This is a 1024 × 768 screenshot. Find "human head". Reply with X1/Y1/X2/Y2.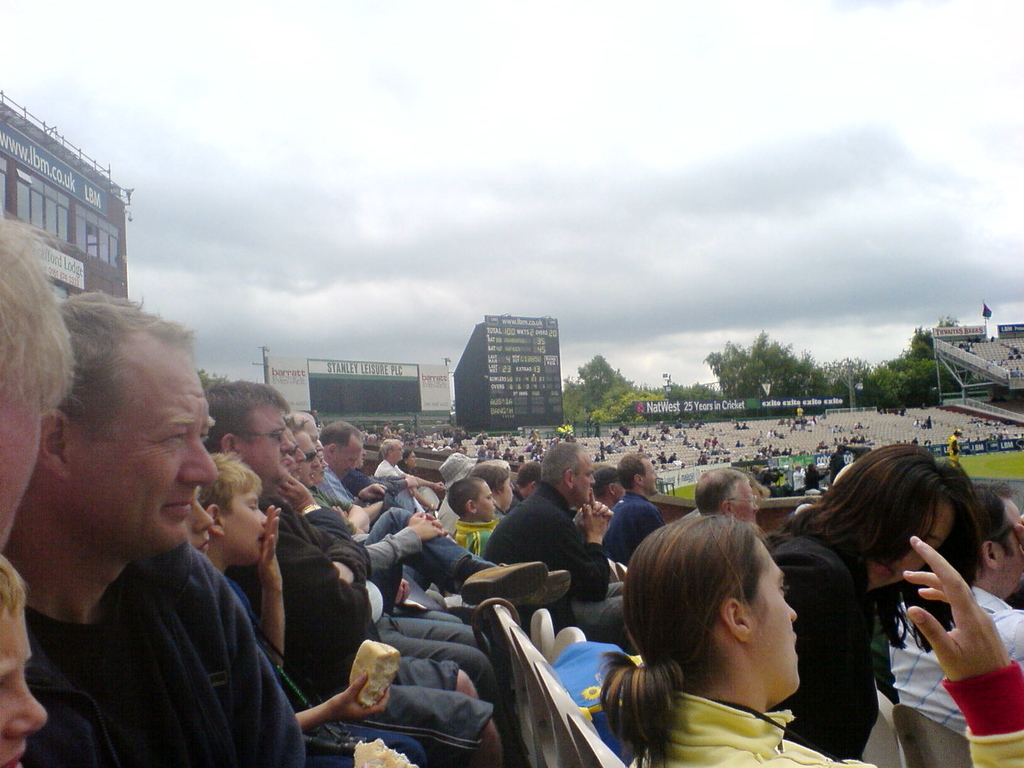
517/463/540/495.
